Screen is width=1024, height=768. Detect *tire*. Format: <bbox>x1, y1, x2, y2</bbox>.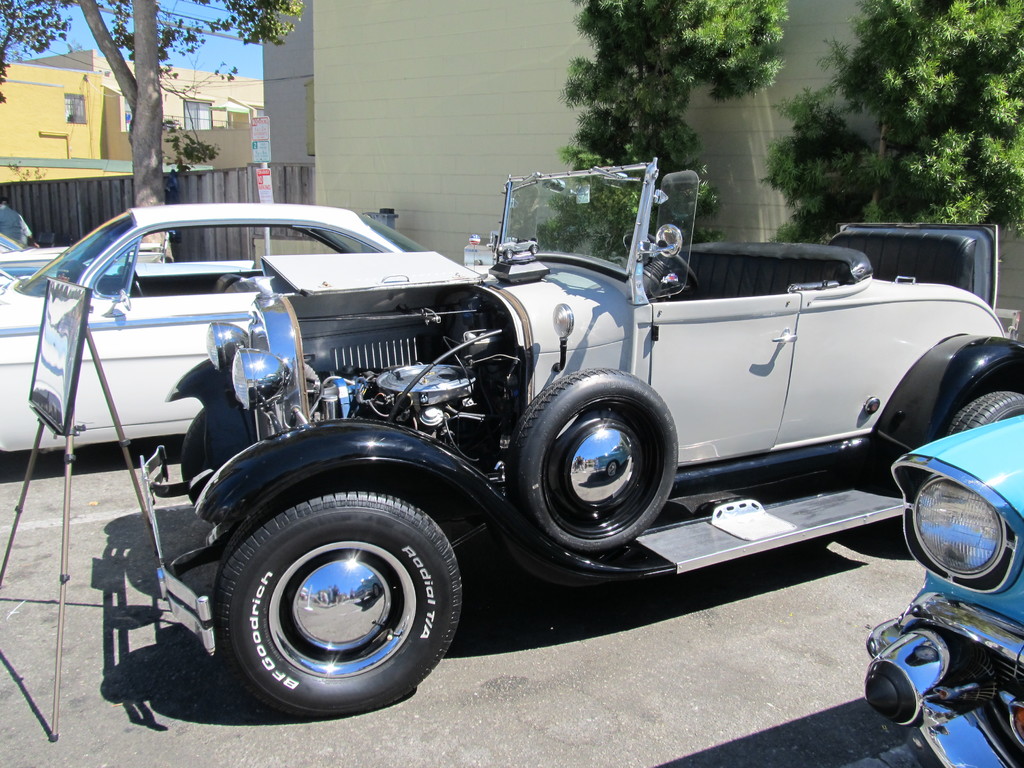
<bbox>946, 387, 1023, 435</bbox>.
